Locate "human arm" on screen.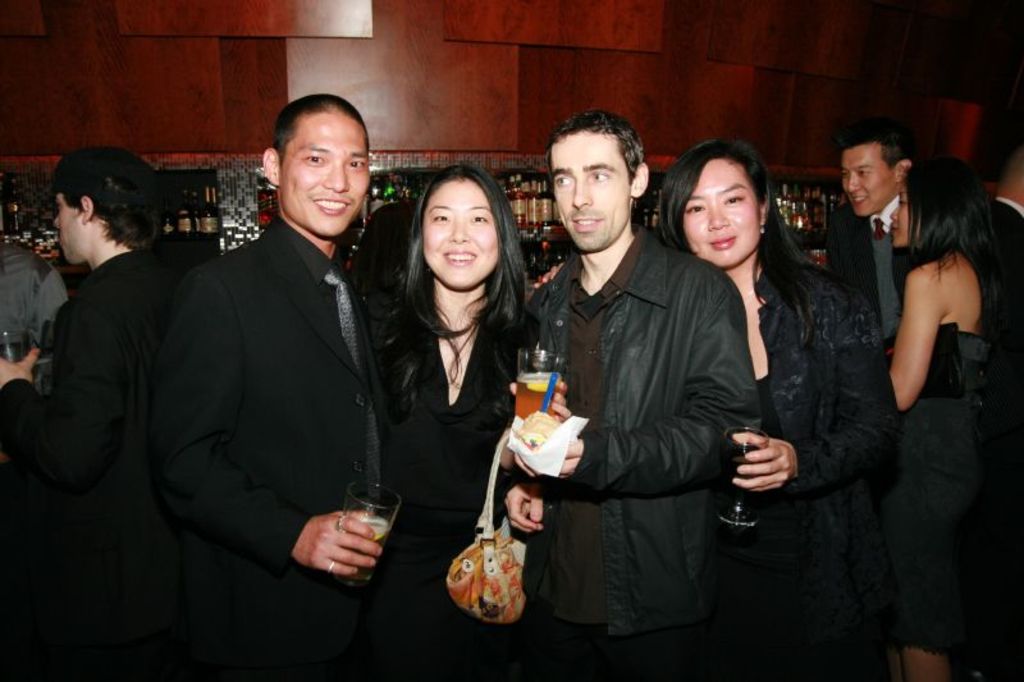
On screen at bbox=[157, 290, 383, 577].
